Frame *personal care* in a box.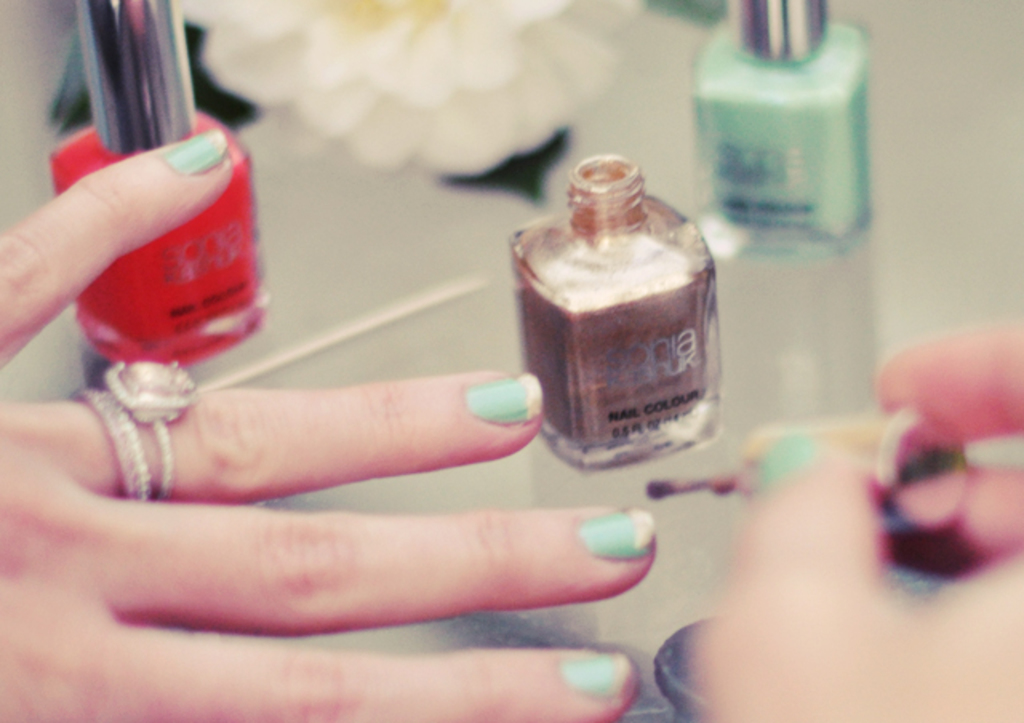
rect(509, 154, 723, 481).
